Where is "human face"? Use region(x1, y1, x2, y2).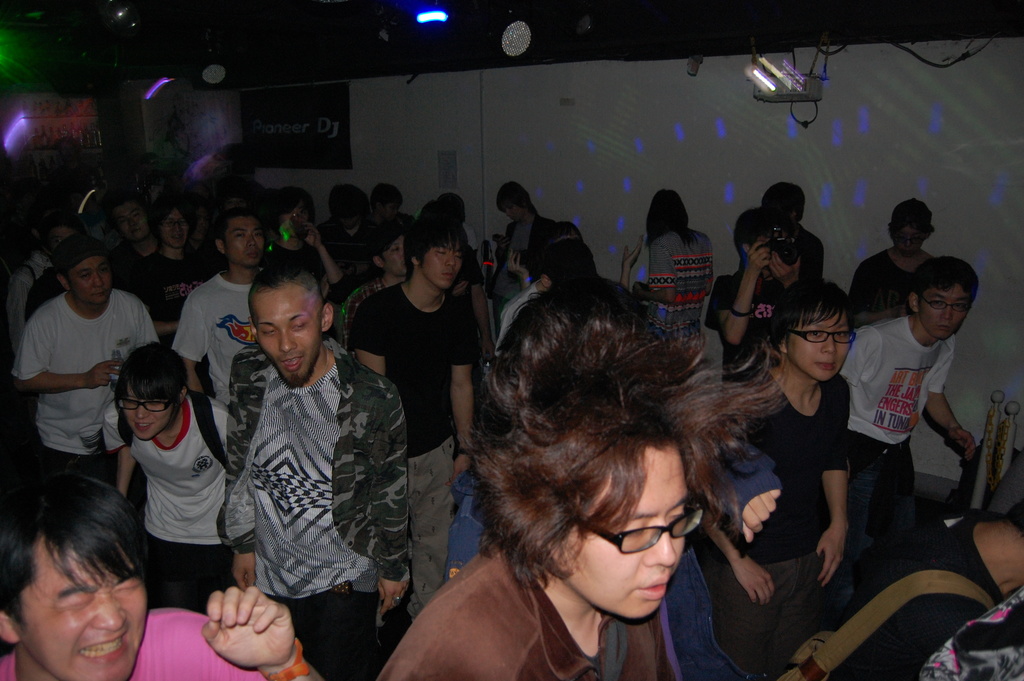
region(895, 223, 927, 252).
